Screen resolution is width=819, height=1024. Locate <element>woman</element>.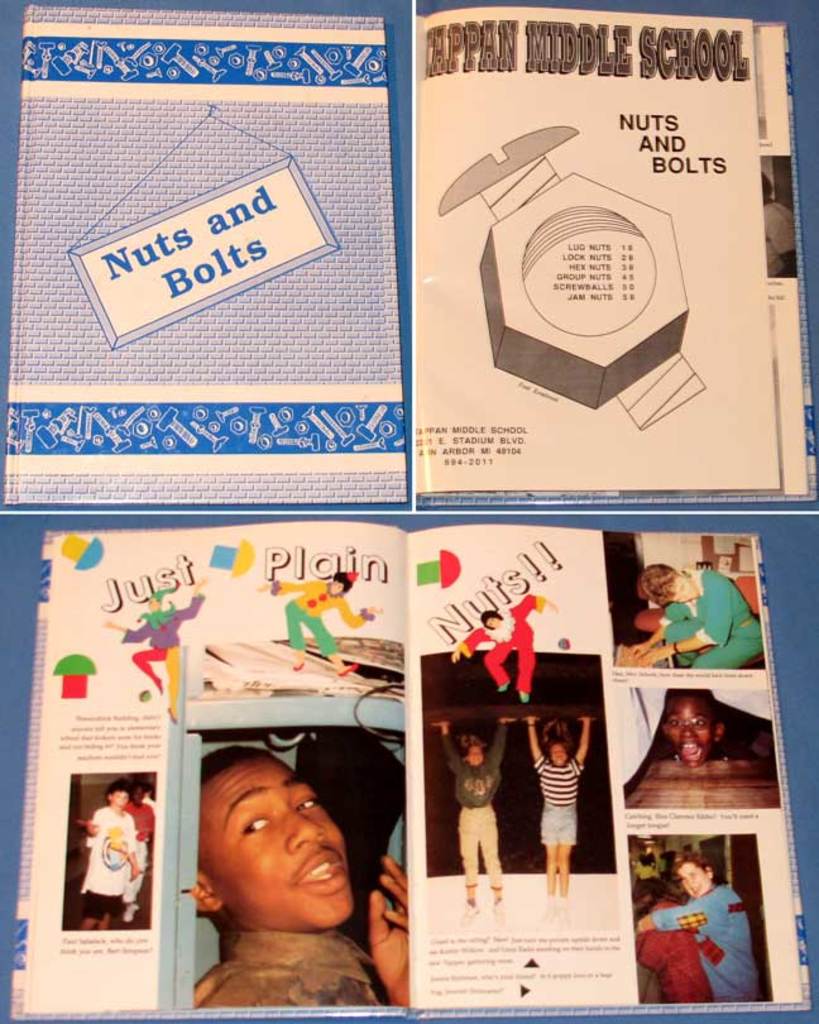
rect(633, 852, 758, 1004).
